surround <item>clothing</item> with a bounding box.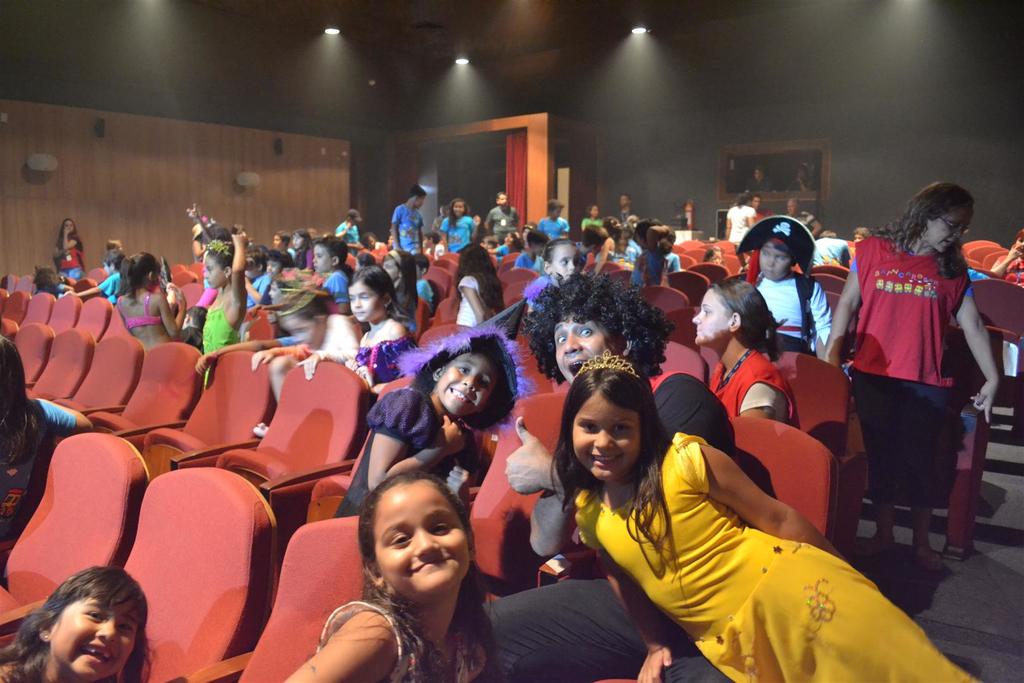
Rect(698, 340, 801, 422).
